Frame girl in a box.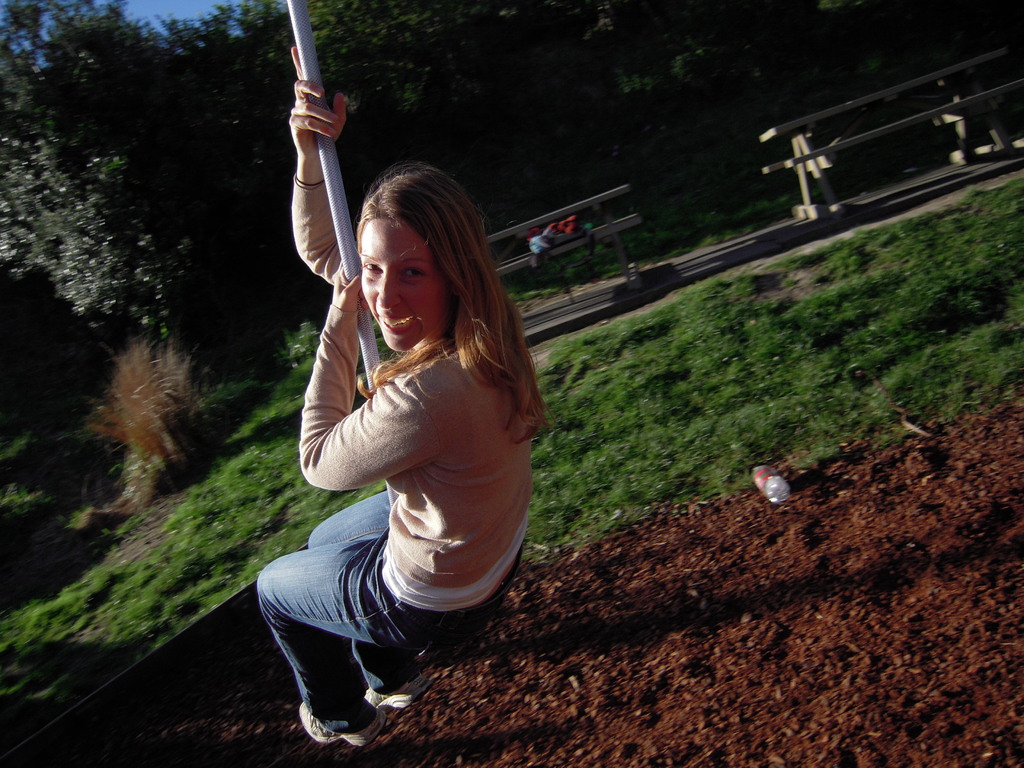
(left=256, top=47, right=573, bottom=750).
